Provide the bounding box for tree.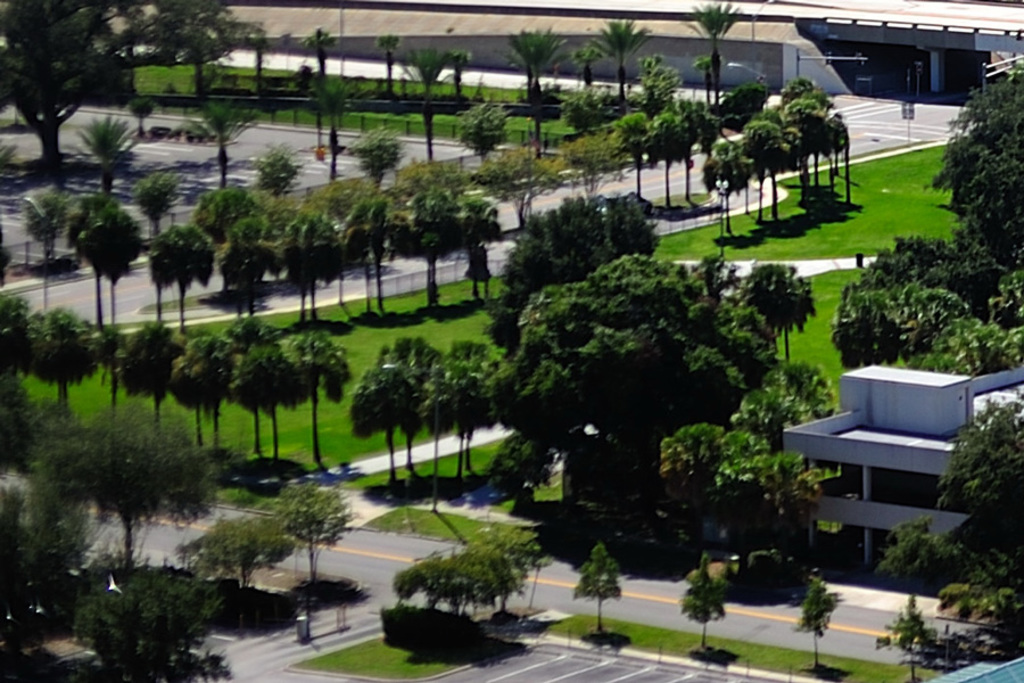
bbox=[839, 232, 1017, 368].
